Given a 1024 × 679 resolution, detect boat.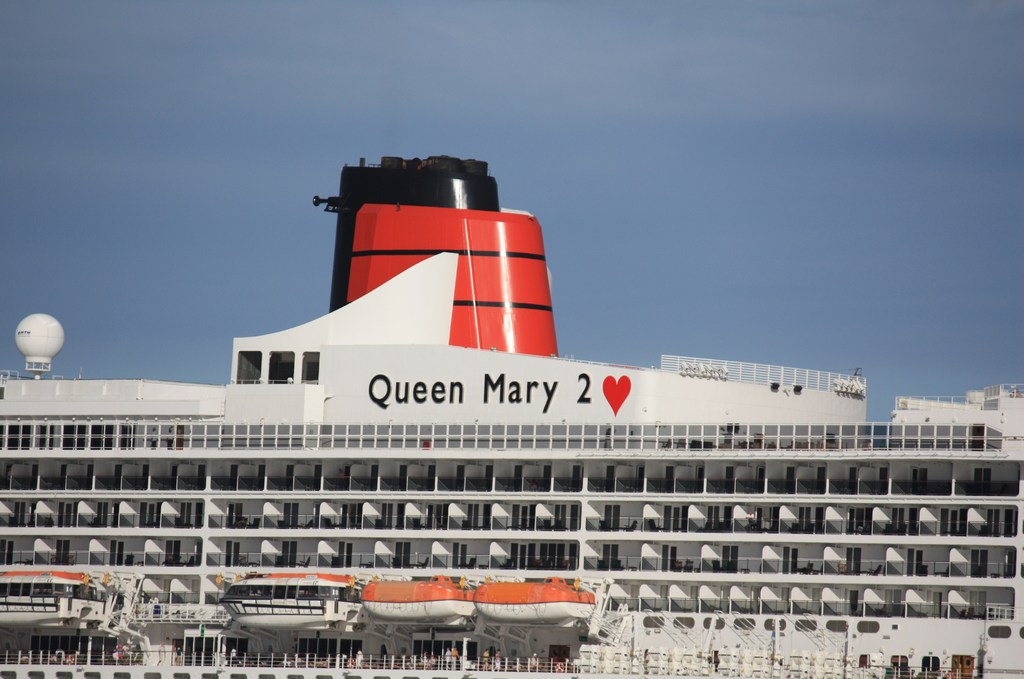
[x1=0, y1=571, x2=99, y2=634].
